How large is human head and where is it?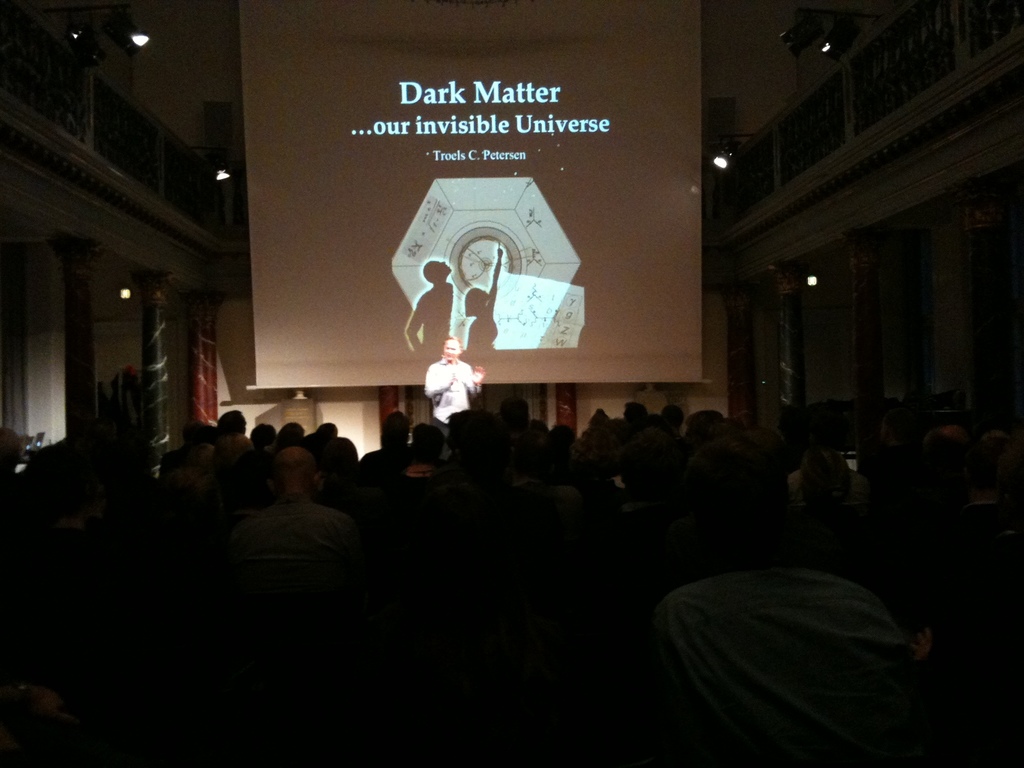
Bounding box: x1=441 y1=335 x2=463 y2=358.
